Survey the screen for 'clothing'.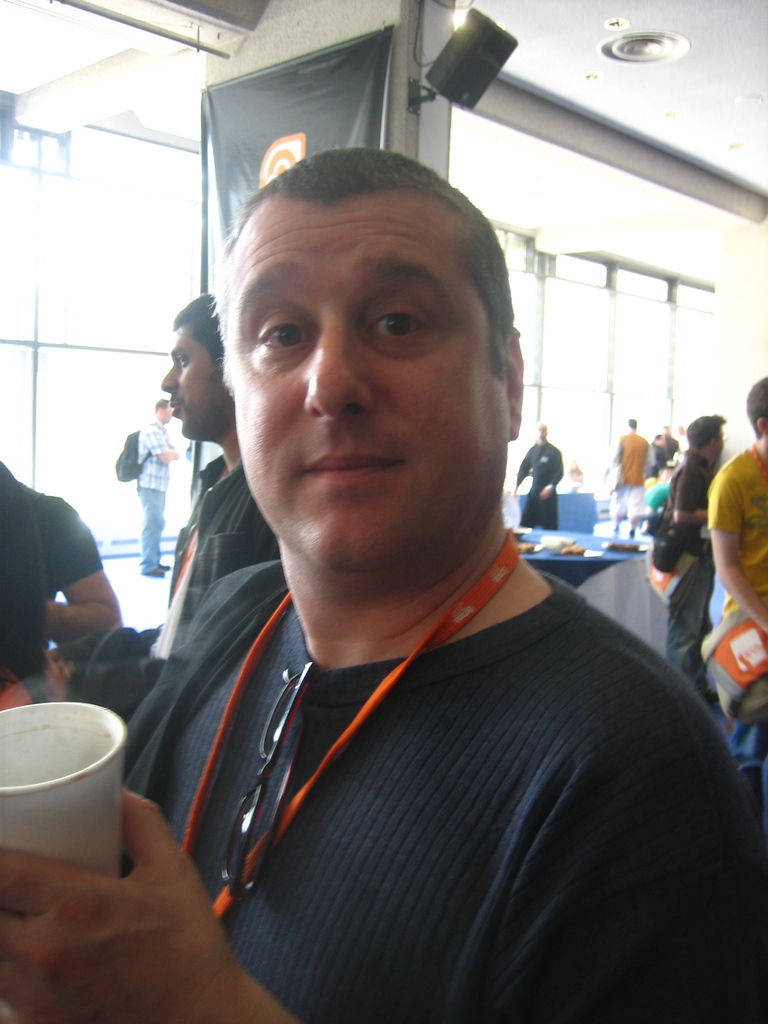
Survey found: [left=641, top=444, right=663, bottom=480].
